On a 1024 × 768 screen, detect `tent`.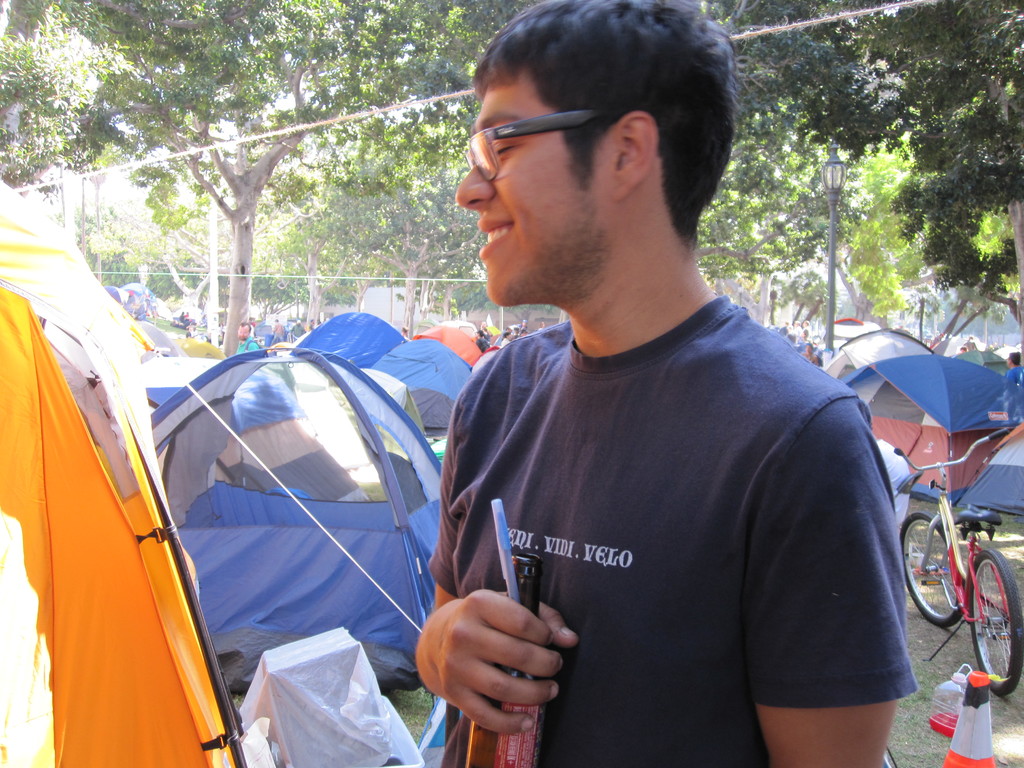
select_region(0, 183, 253, 767).
